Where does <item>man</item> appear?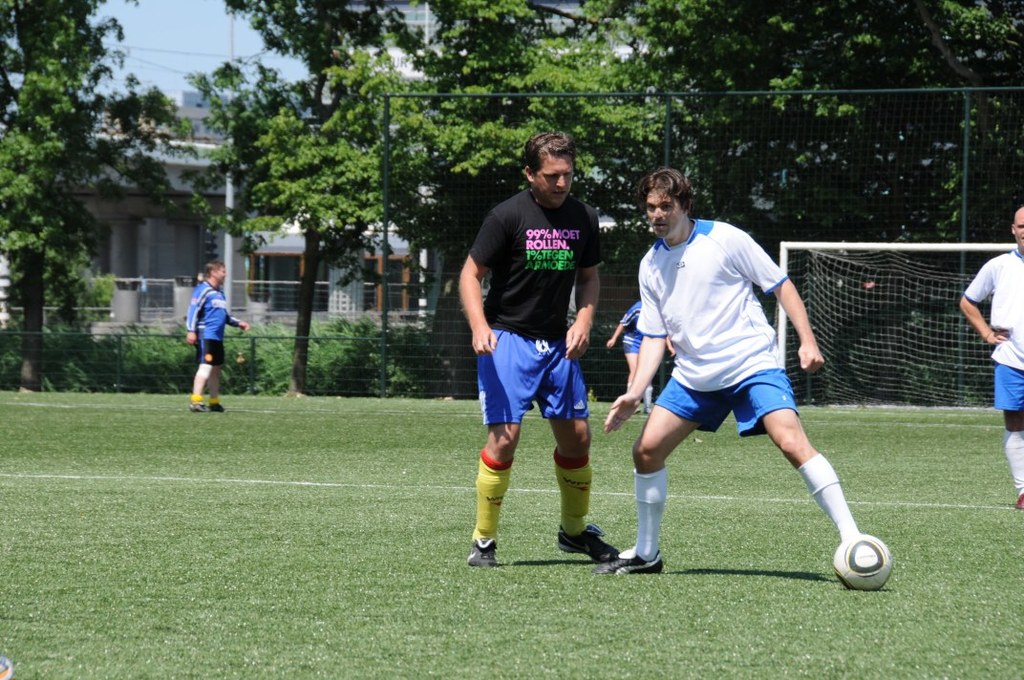
Appears at 956,205,1023,514.
